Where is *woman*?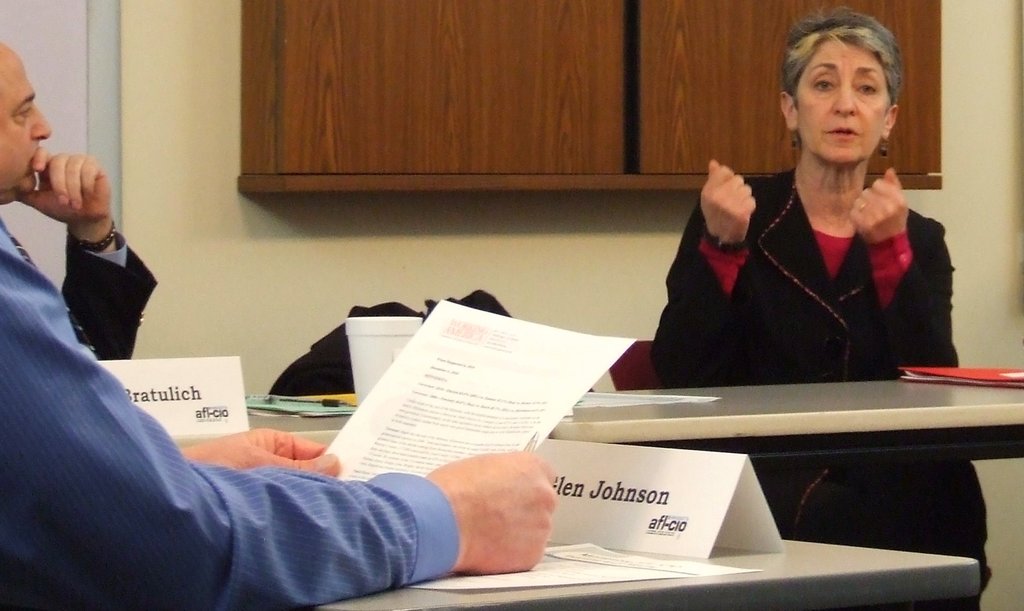
645:4:991:593.
